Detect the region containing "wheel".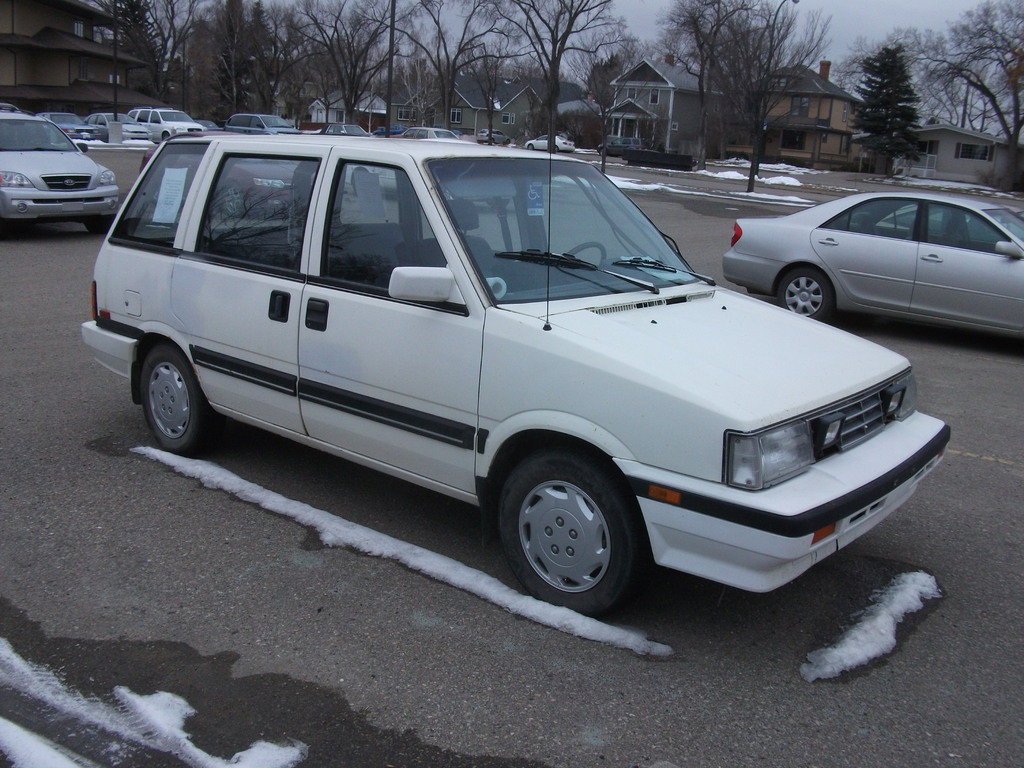
{"left": 141, "top": 341, "right": 222, "bottom": 449}.
